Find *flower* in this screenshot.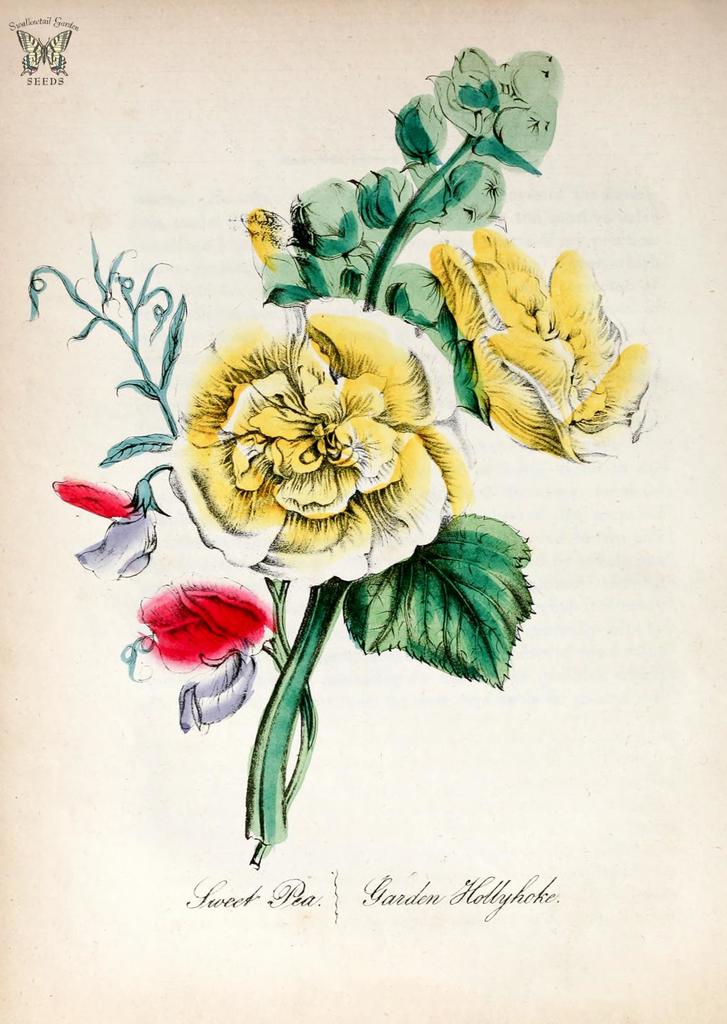
The bounding box for *flower* is region(125, 573, 286, 683).
